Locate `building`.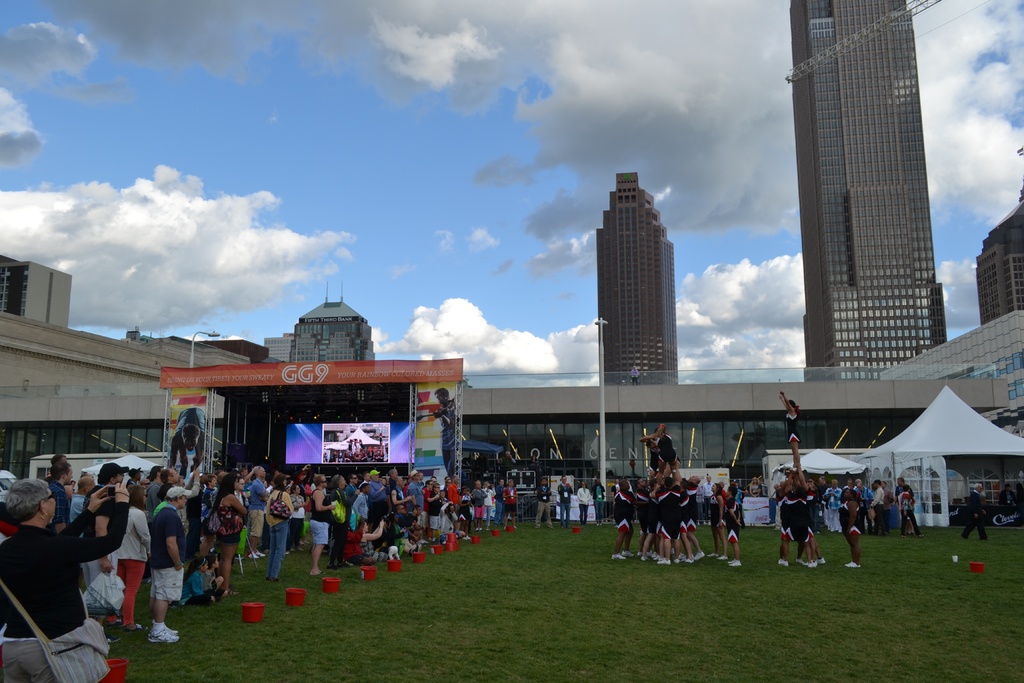
Bounding box: <bbox>462, 369, 1007, 525</bbox>.
